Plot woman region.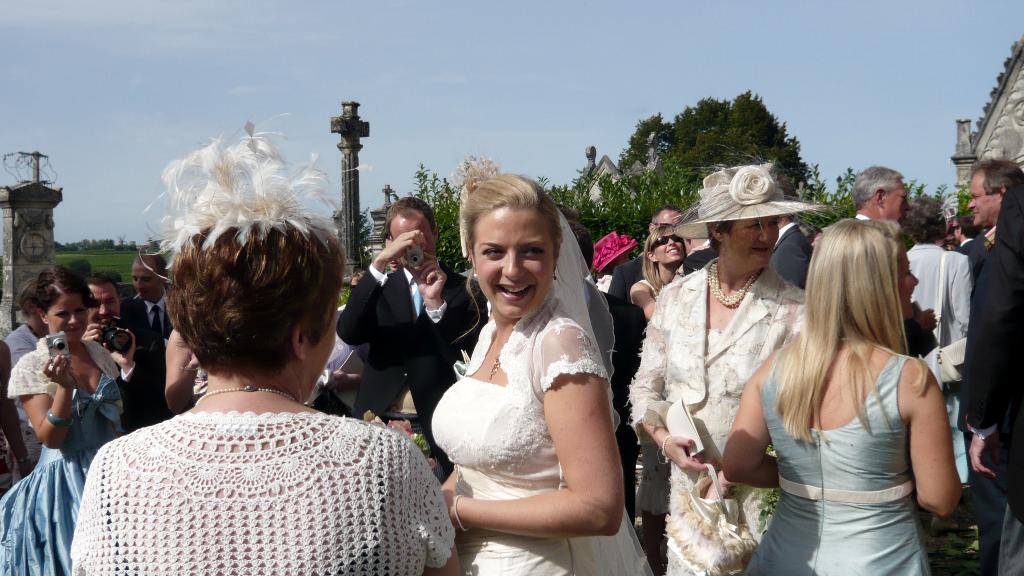
Plotted at 719, 216, 964, 575.
